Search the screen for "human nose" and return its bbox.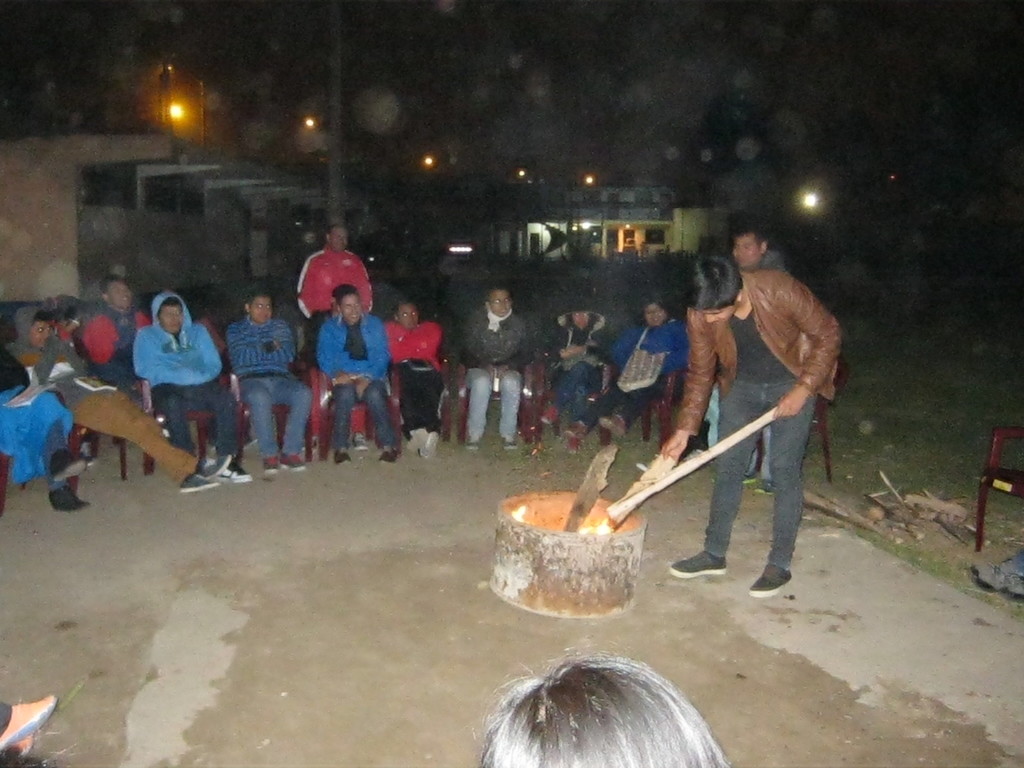
Found: {"left": 501, "top": 302, "right": 505, "bottom": 306}.
